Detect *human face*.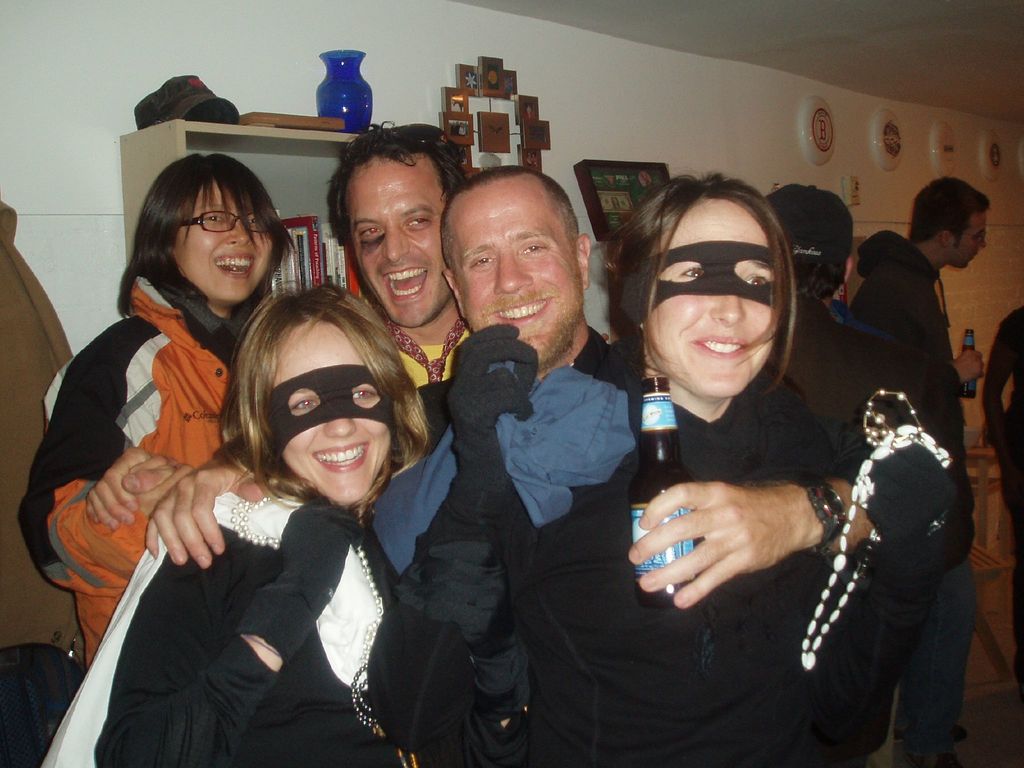
Detected at <box>350,168,452,329</box>.
